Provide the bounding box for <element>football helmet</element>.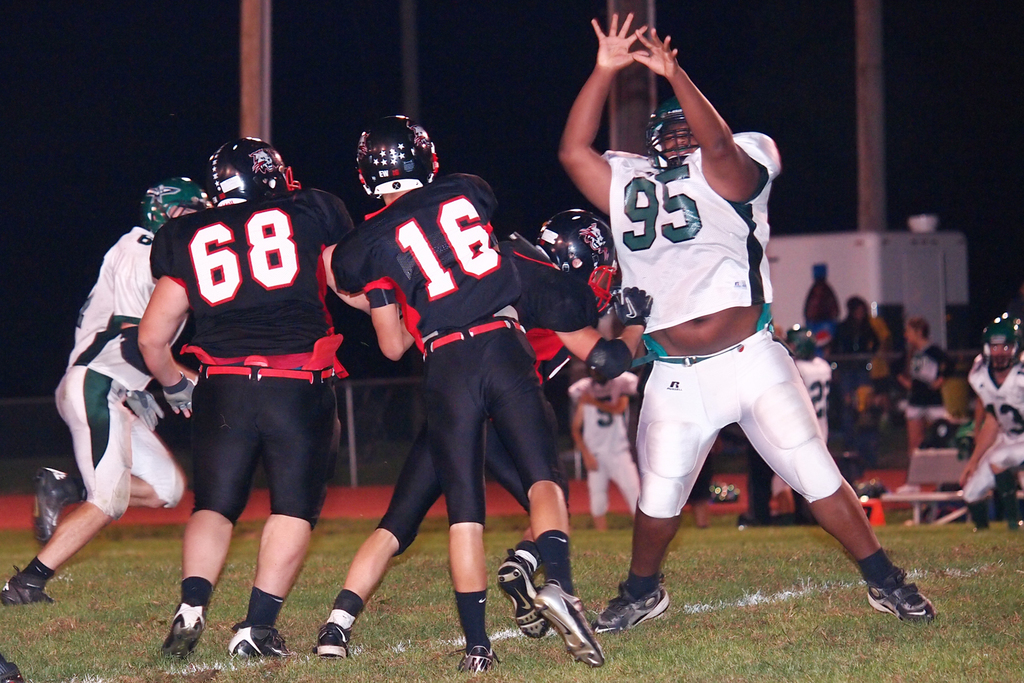
rect(207, 138, 297, 199).
